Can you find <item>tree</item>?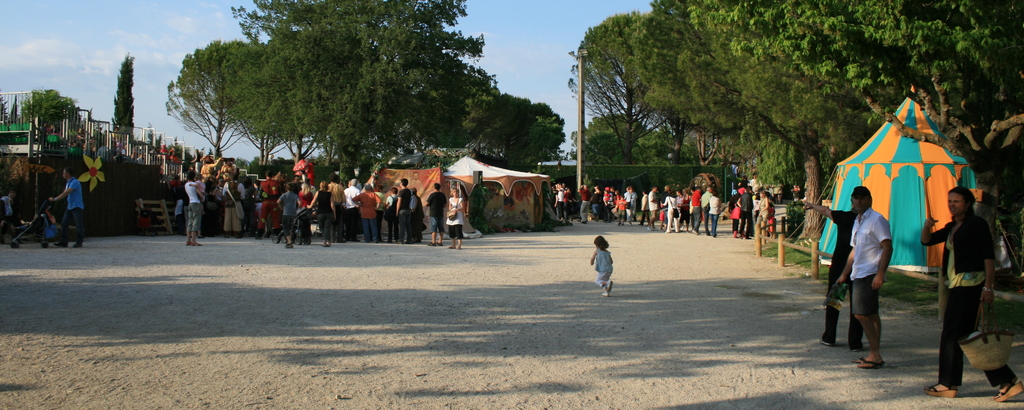
Yes, bounding box: 223/0/502/44.
